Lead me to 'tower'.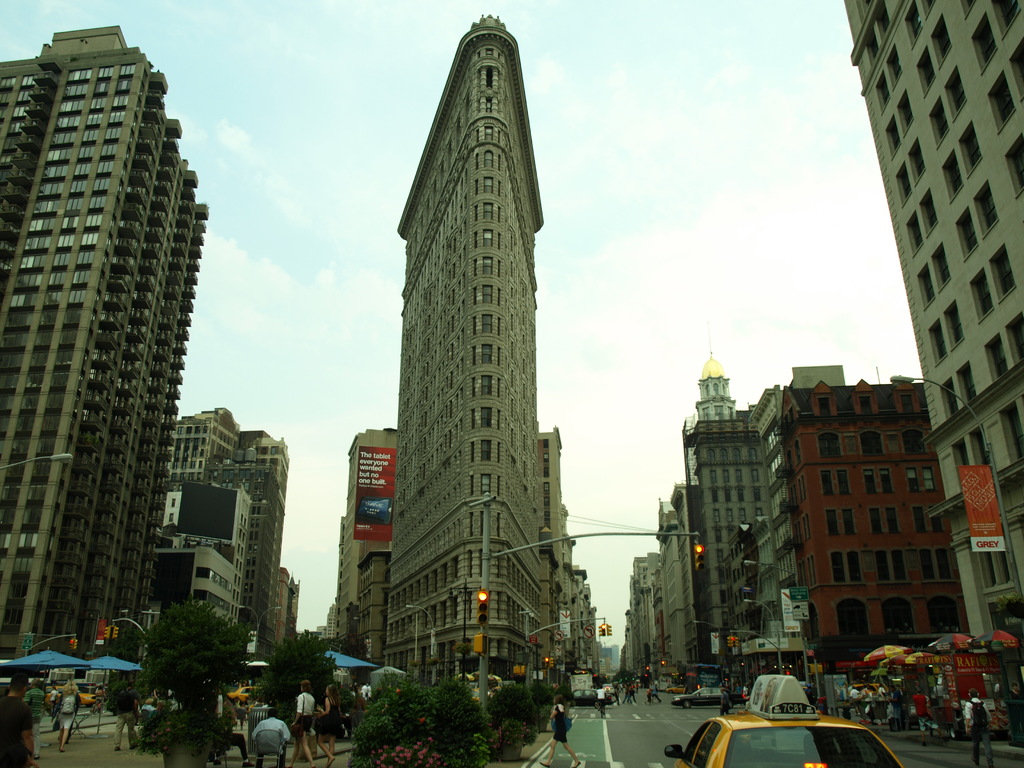
Lead to 170, 398, 288, 631.
